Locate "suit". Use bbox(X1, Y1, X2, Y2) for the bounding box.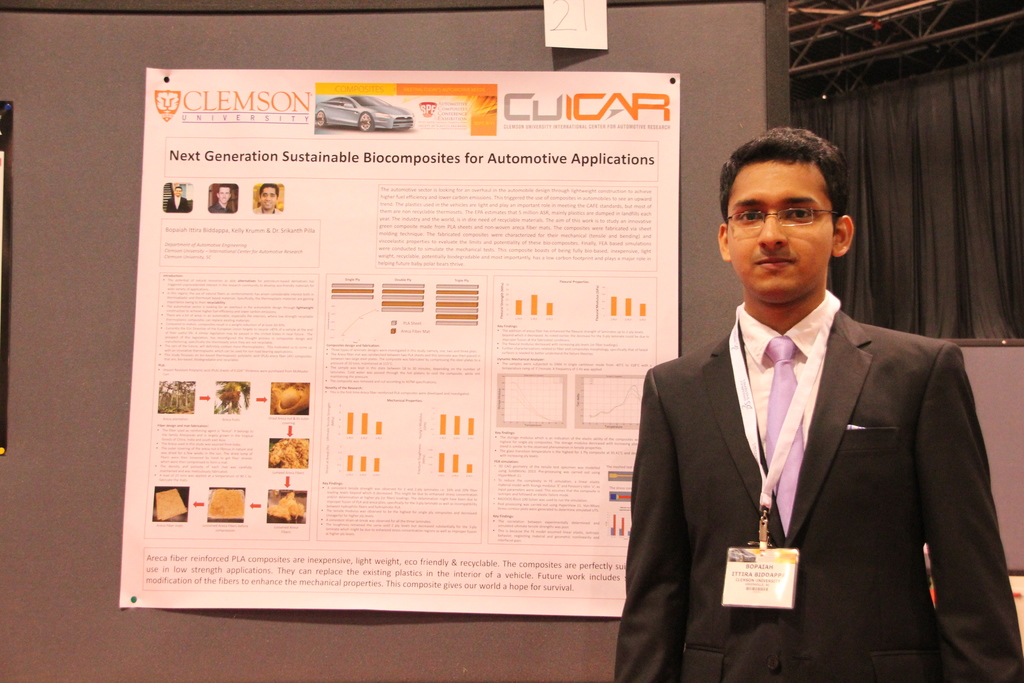
bbox(622, 208, 1001, 666).
